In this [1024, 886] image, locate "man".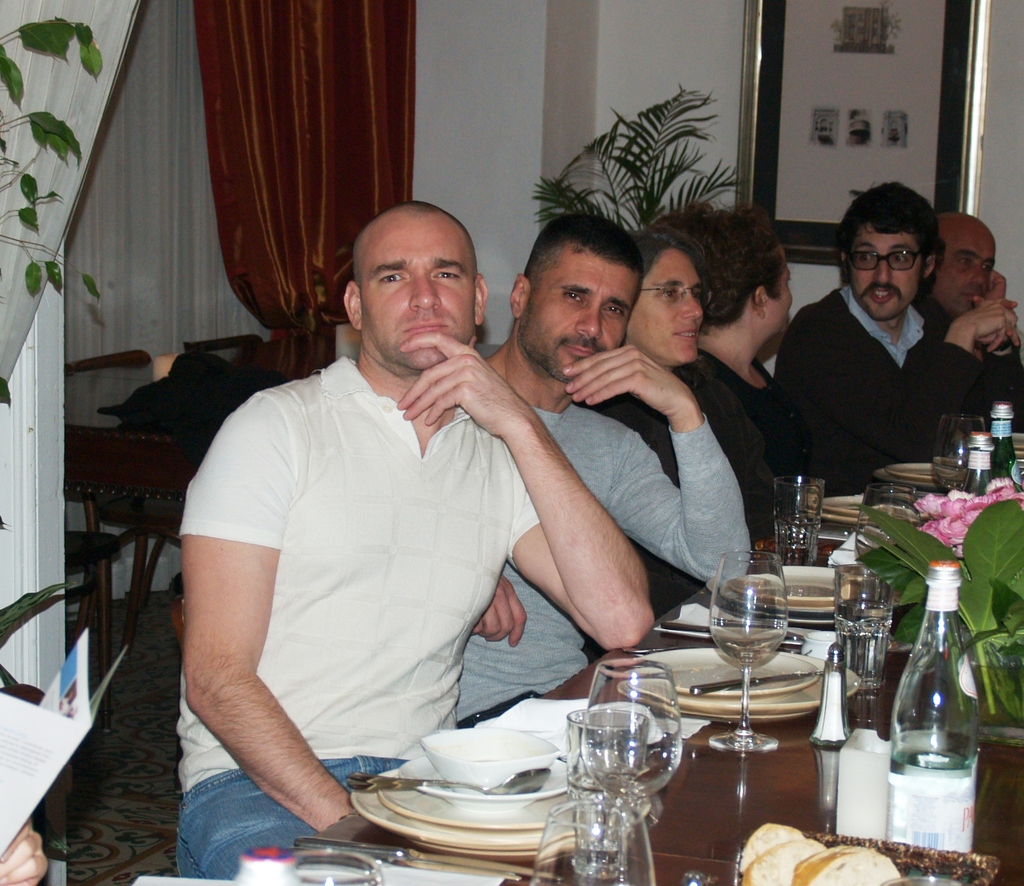
Bounding box: 161/179/644/847.
